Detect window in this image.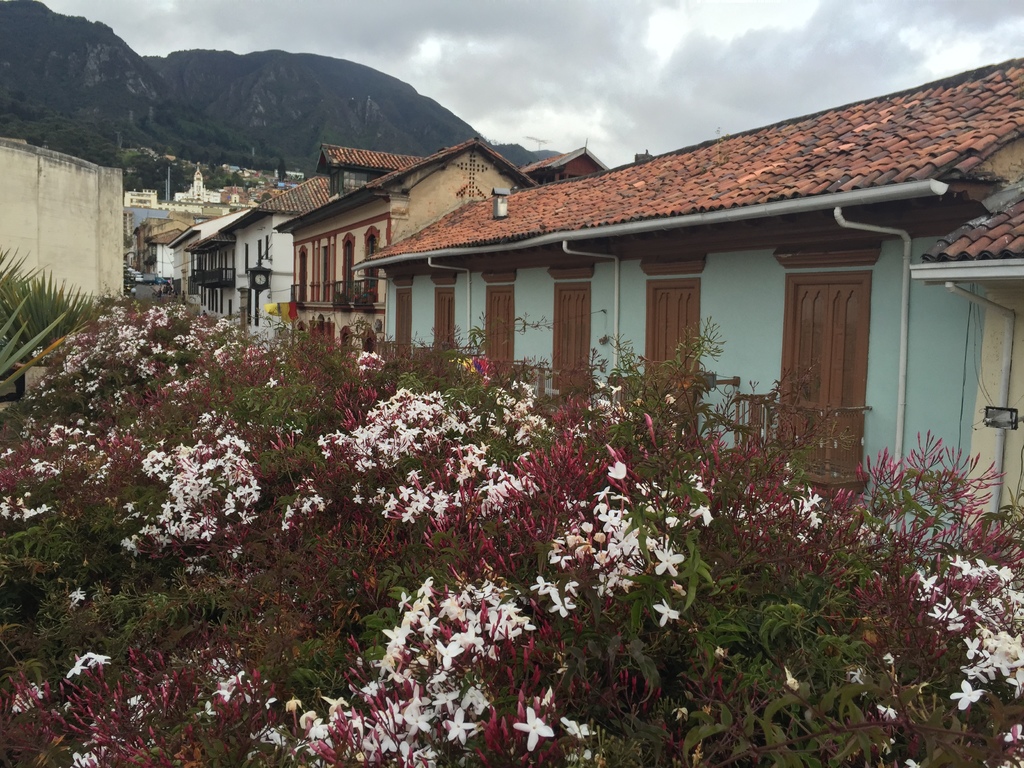
Detection: bbox(551, 280, 589, 395).
